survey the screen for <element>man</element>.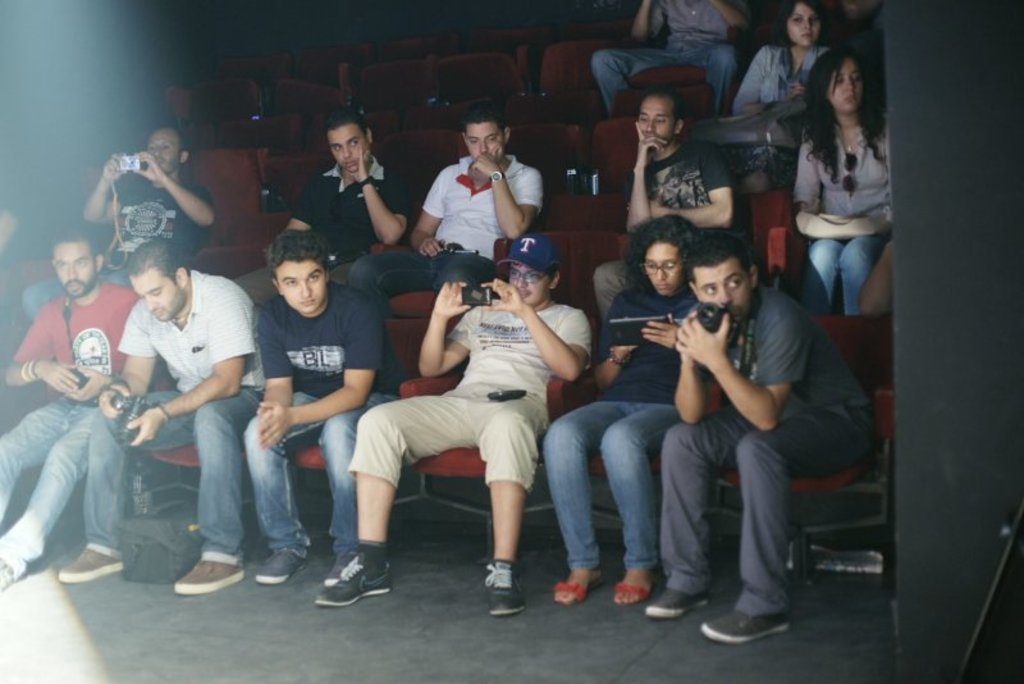
Survey found: 347,101,544,391.
